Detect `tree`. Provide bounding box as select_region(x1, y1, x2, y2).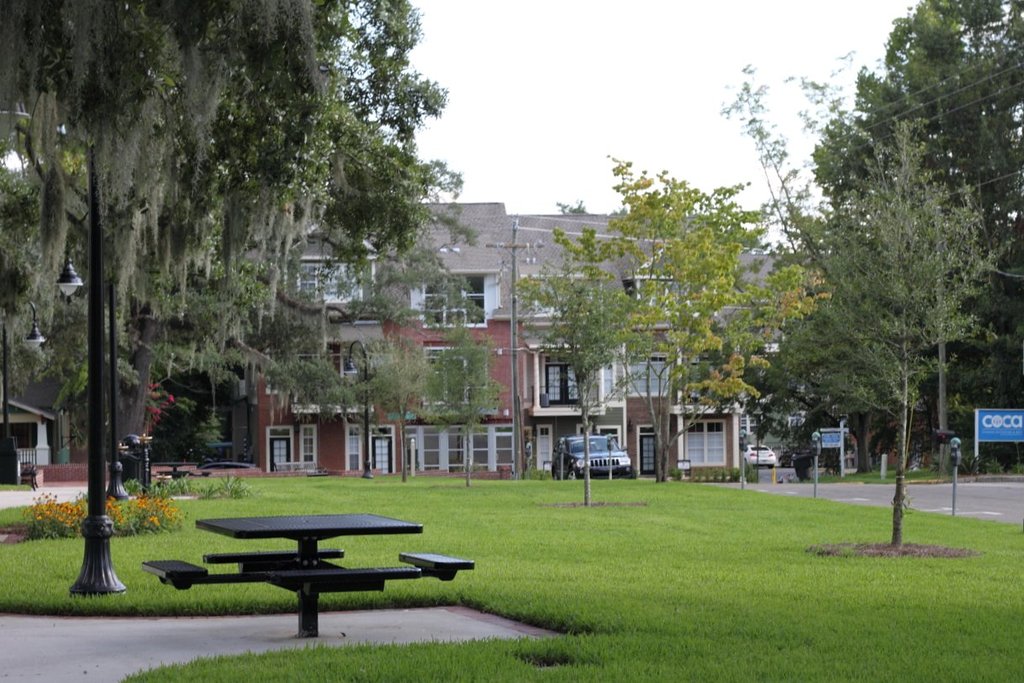
select_region(721, 116, 1009, 575).
